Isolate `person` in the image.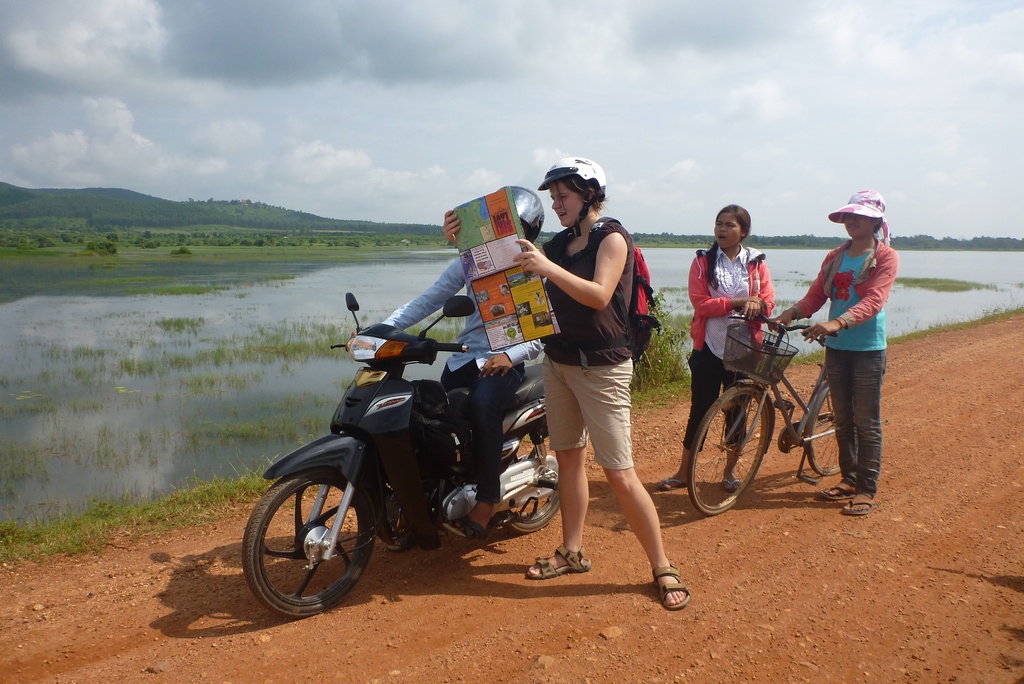
Isolated region: bbox=(658, 206, 773, 491).
